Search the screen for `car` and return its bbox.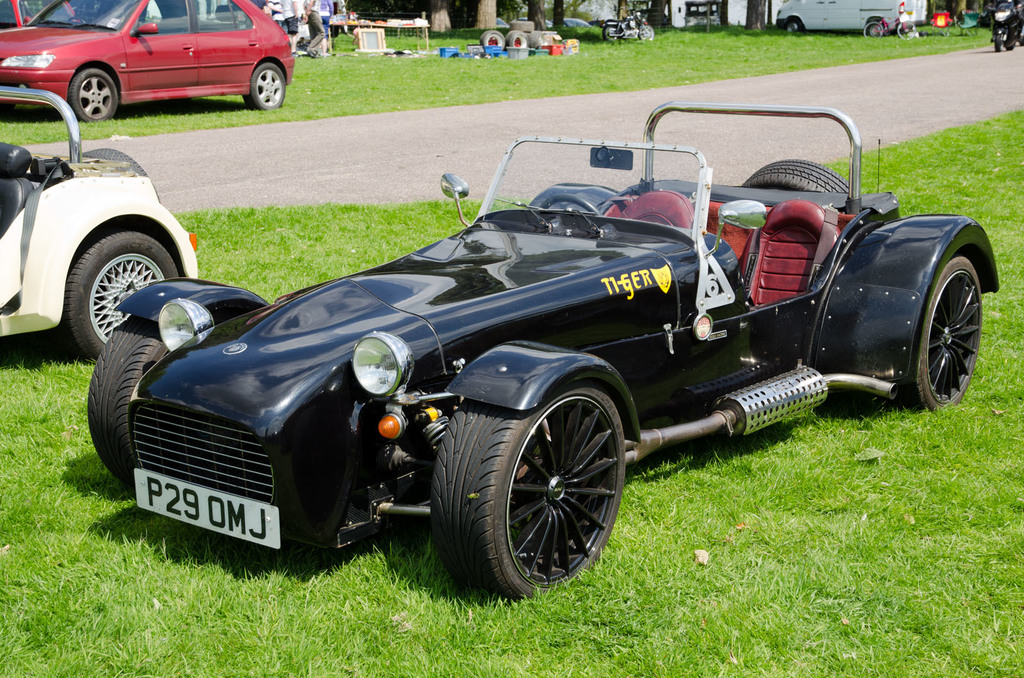
Found: {"left": 0, "top": 0, "right": 297, "bottom": 123}.
